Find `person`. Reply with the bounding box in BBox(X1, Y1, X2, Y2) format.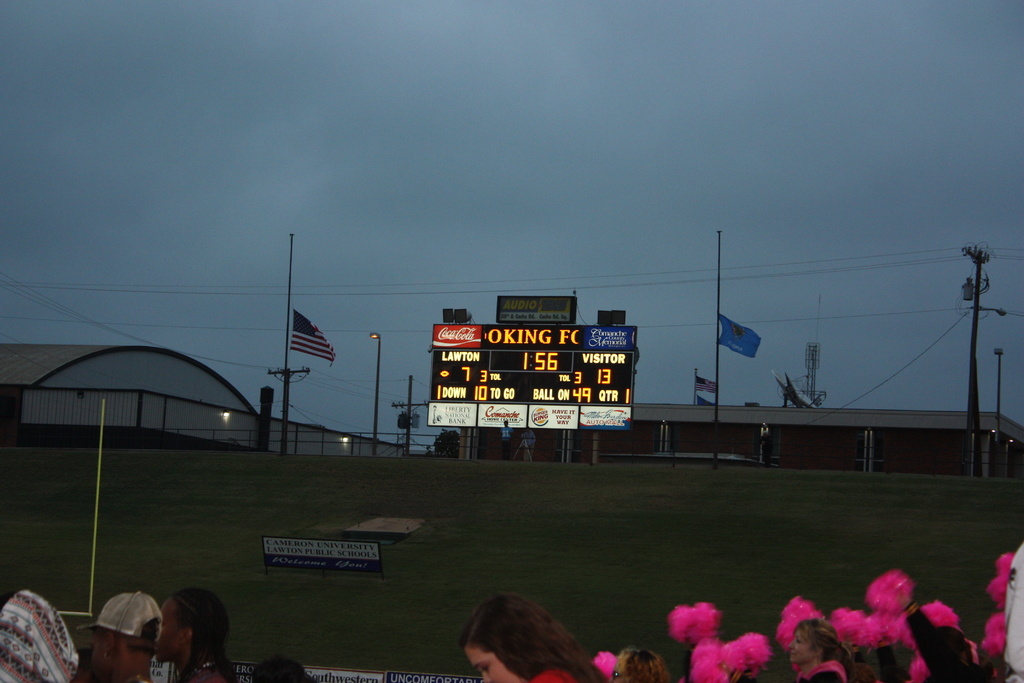
BBox(906, 582, 989, 682).
